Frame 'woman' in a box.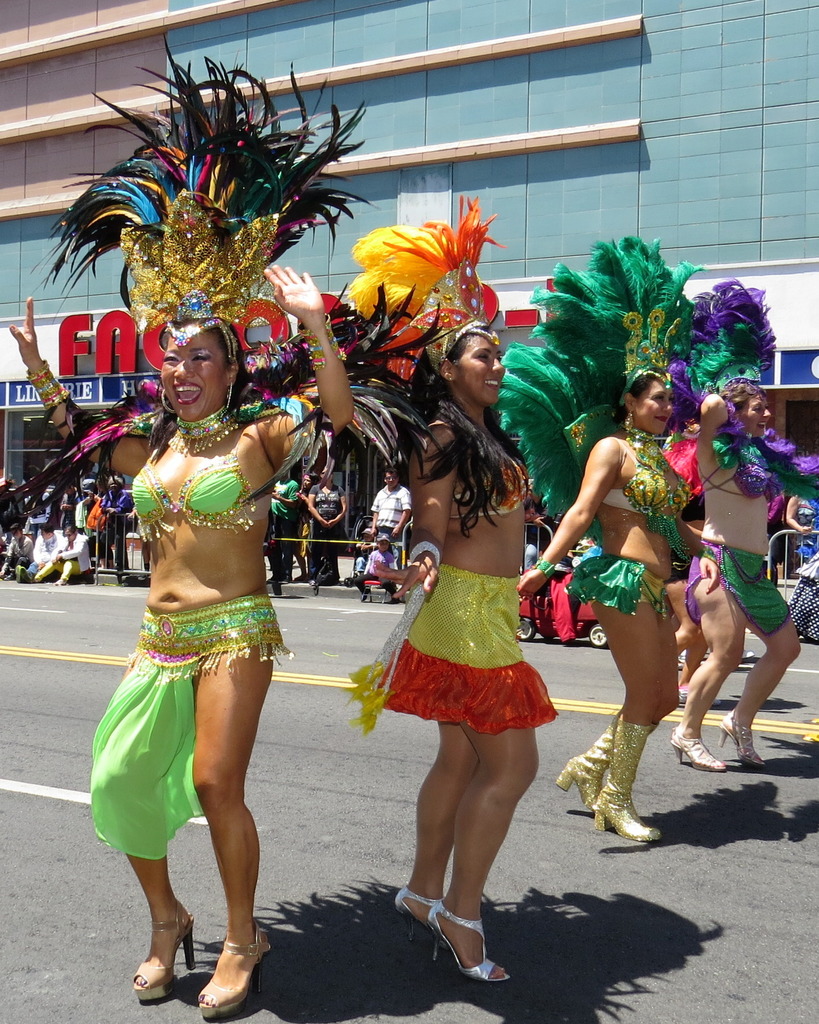
box(306, 458, 350, 587).
